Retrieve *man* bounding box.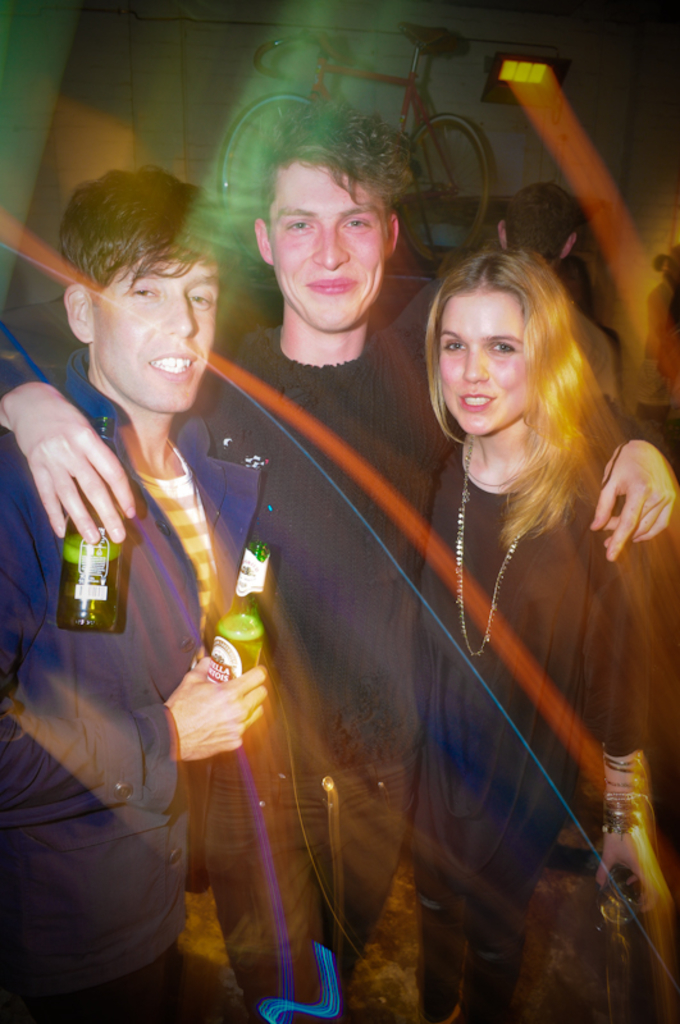
Bounding box: box=[0, 110, 675, 1021].
